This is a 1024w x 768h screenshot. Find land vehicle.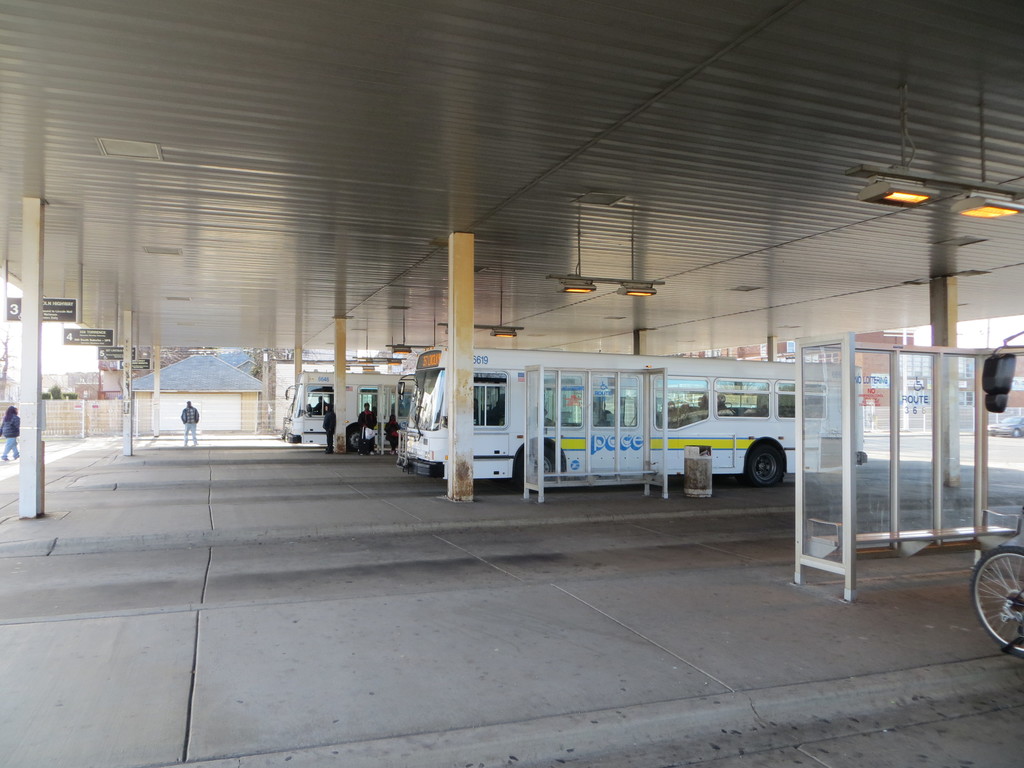
Bounding box: crop(391, 372, 420, 455).
